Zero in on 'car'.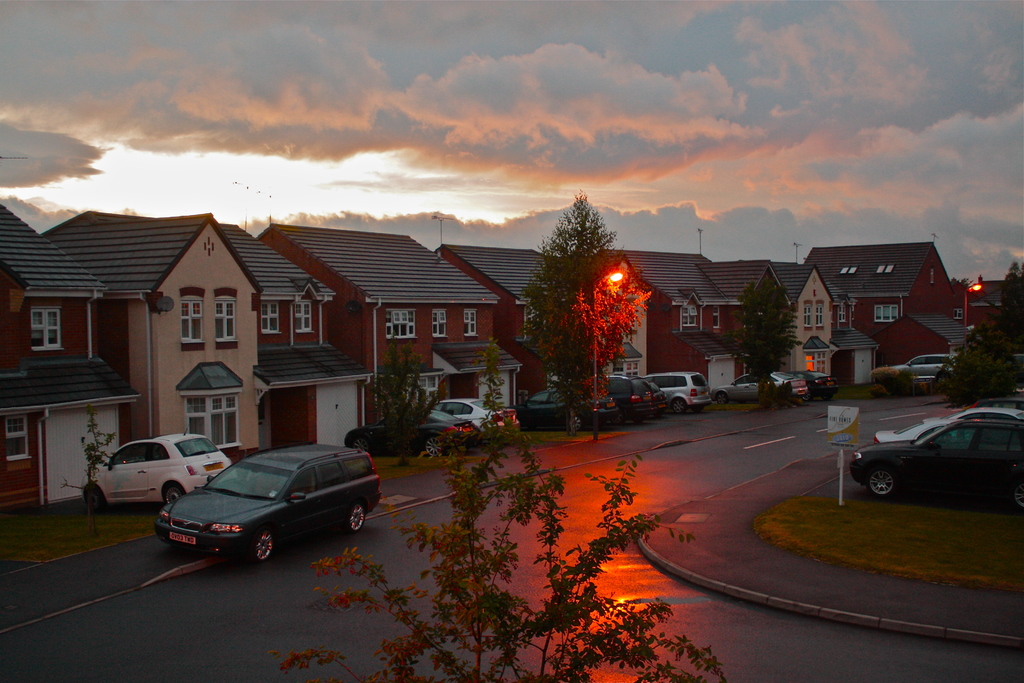
Zeroed in: region(83, 427, 231, 514).
